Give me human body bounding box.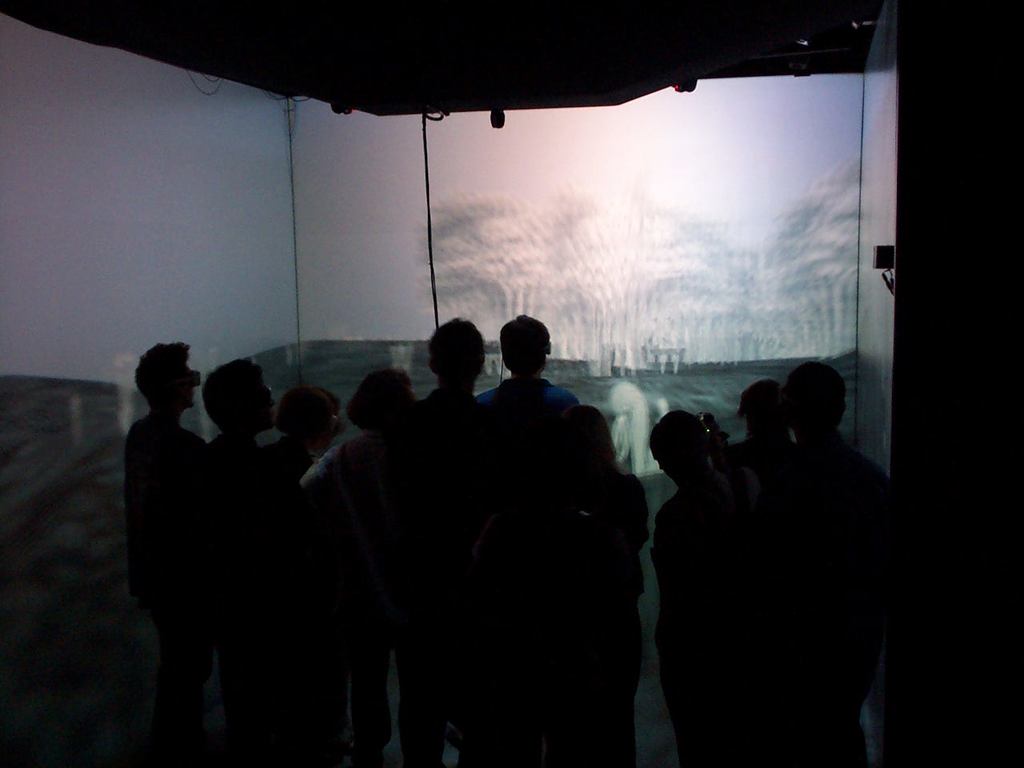
x1=414, y1=310, x2=487, y2=690.
